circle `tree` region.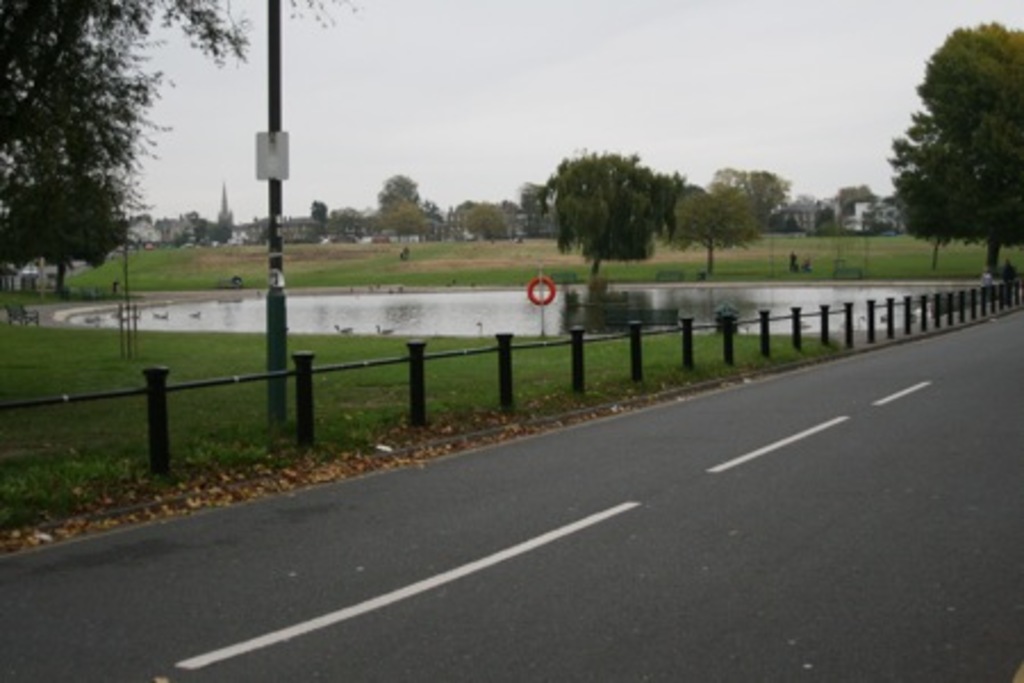
Region: box=[164, 228, 189, 248].
